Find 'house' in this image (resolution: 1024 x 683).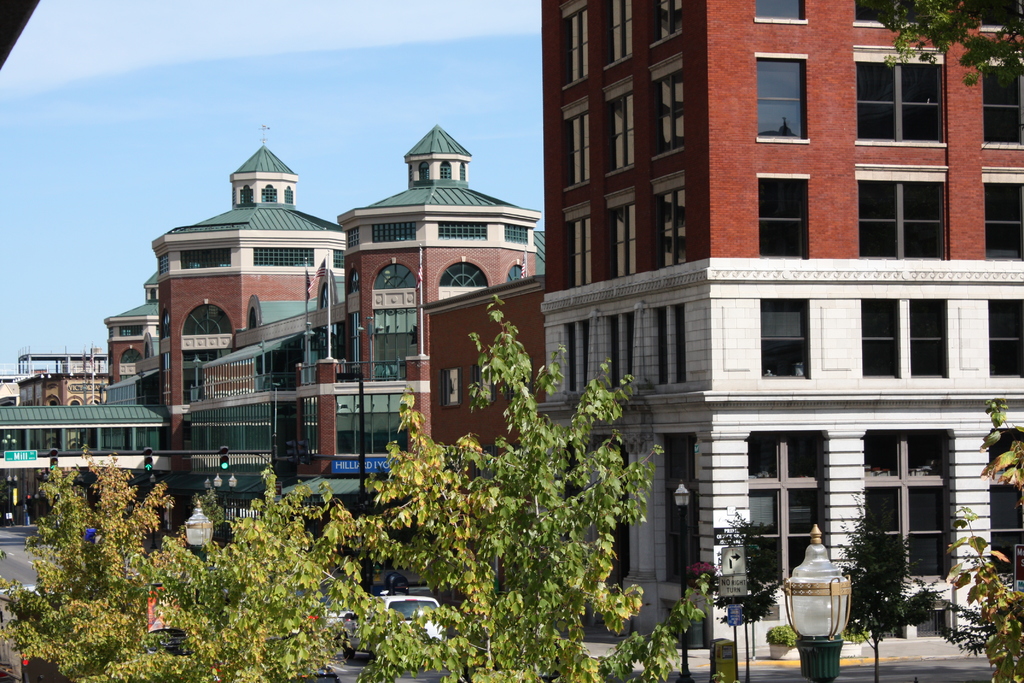
pyautogui.locateOnScreen(0, 111, 548, 586).
